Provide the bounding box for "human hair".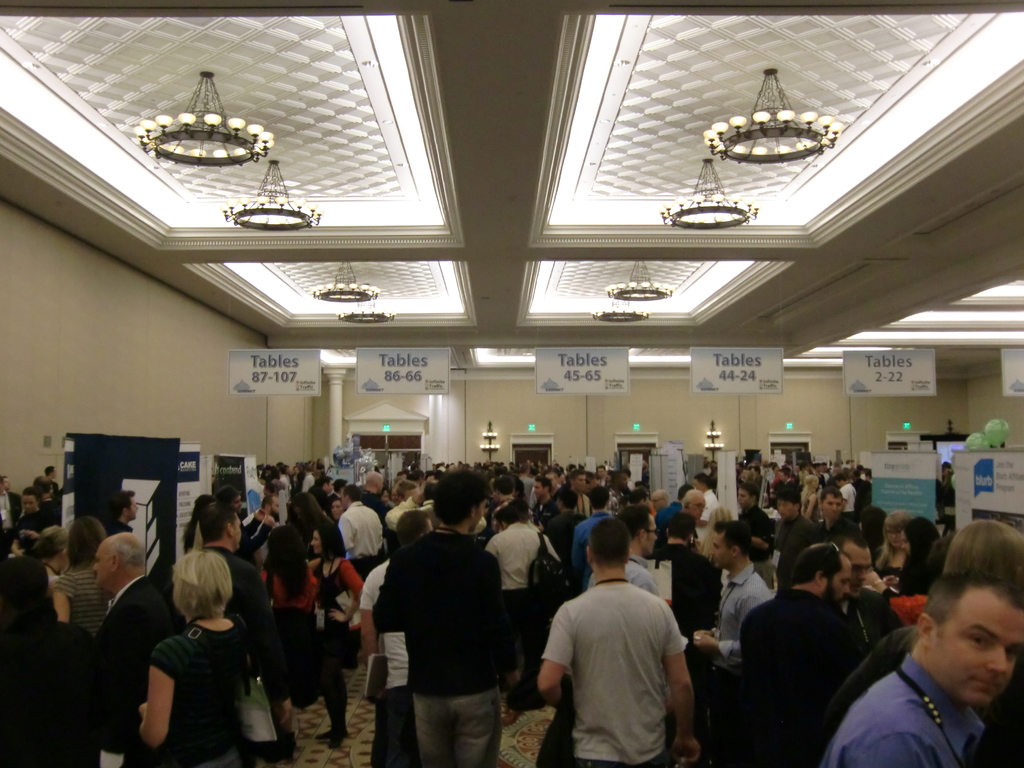
x1=904, y1=514, x2=940, y2=559.
